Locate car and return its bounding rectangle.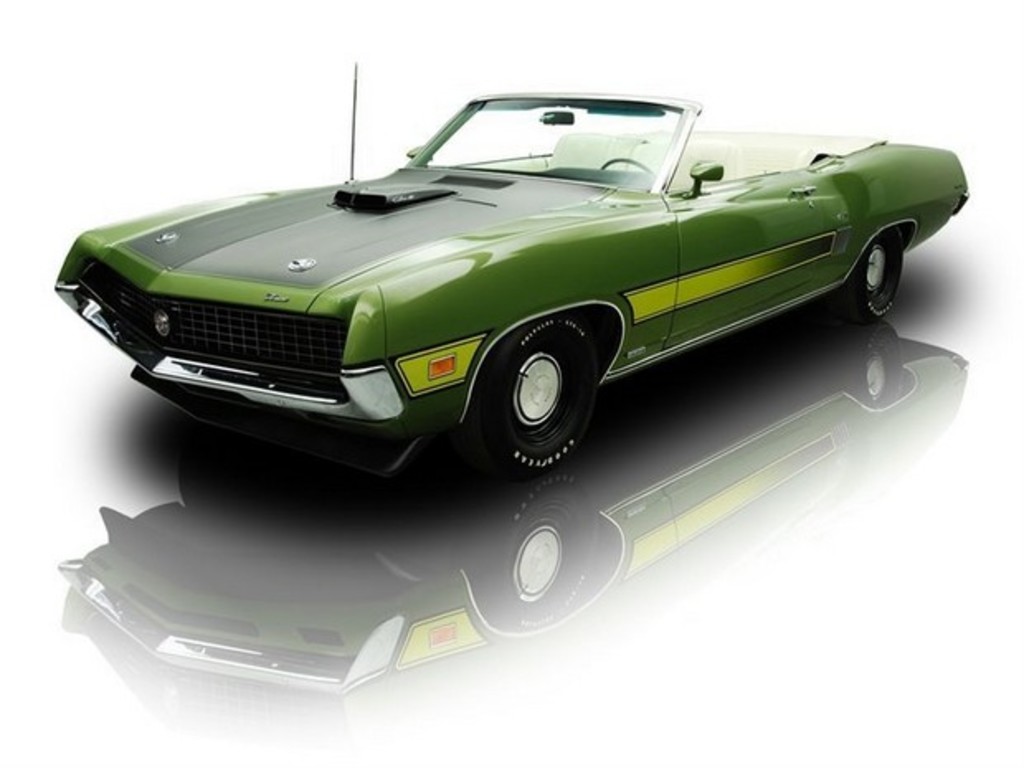
crop(46, 83, 945, 487).
